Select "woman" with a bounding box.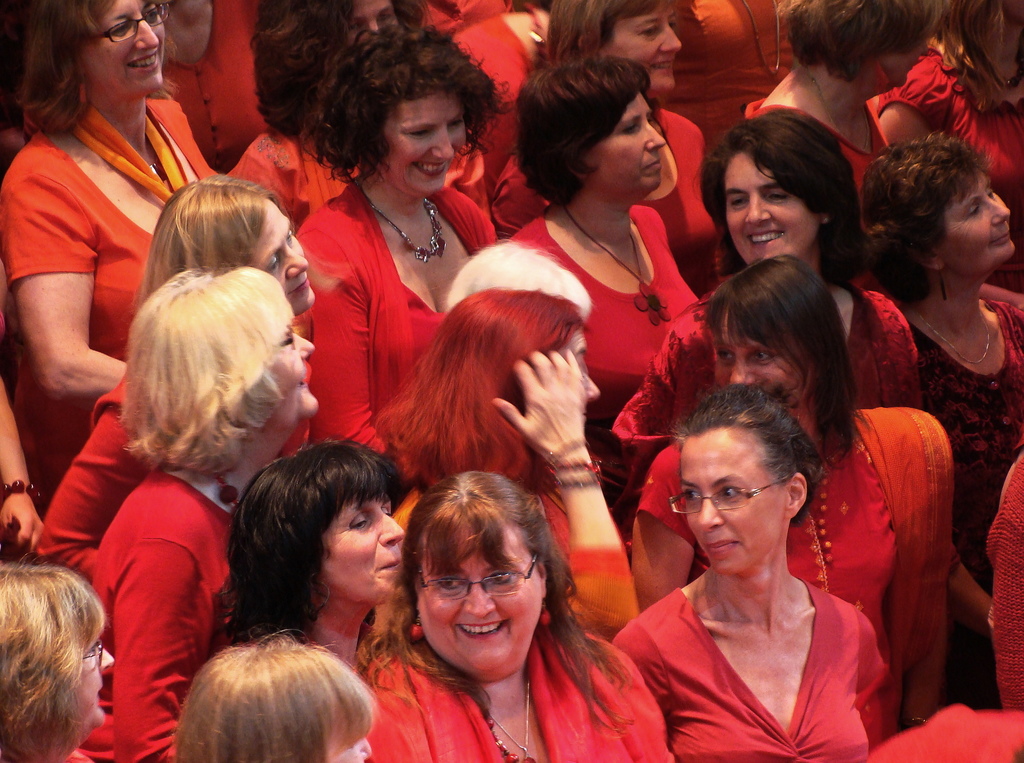
<box>861,0,1023,214</box>.
